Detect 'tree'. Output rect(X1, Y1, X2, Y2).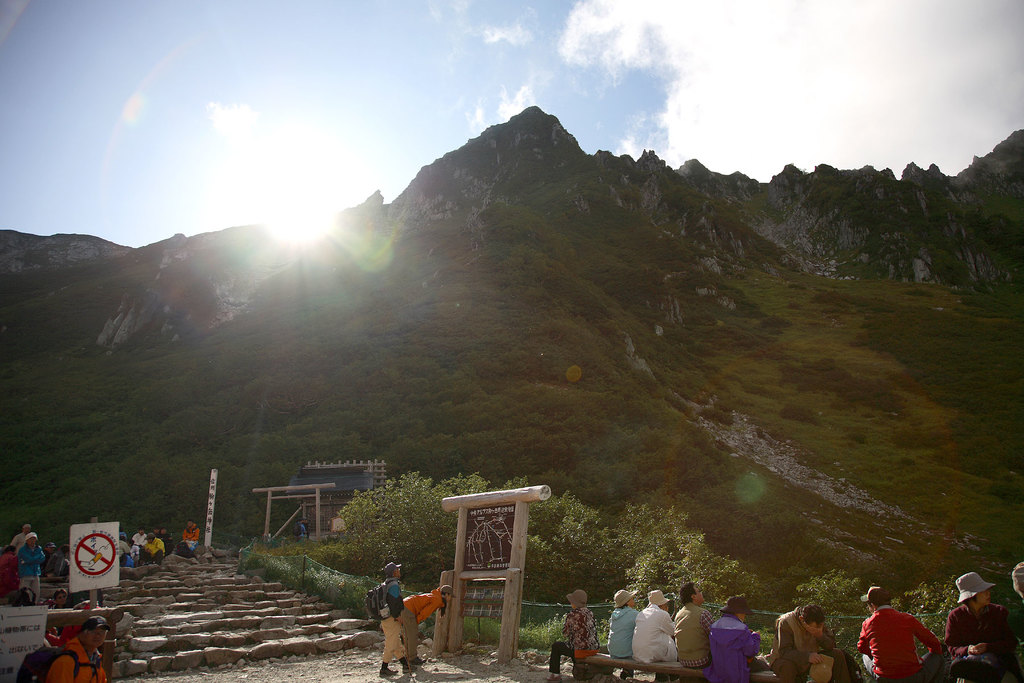
rect(781, 572, 866, 654).
